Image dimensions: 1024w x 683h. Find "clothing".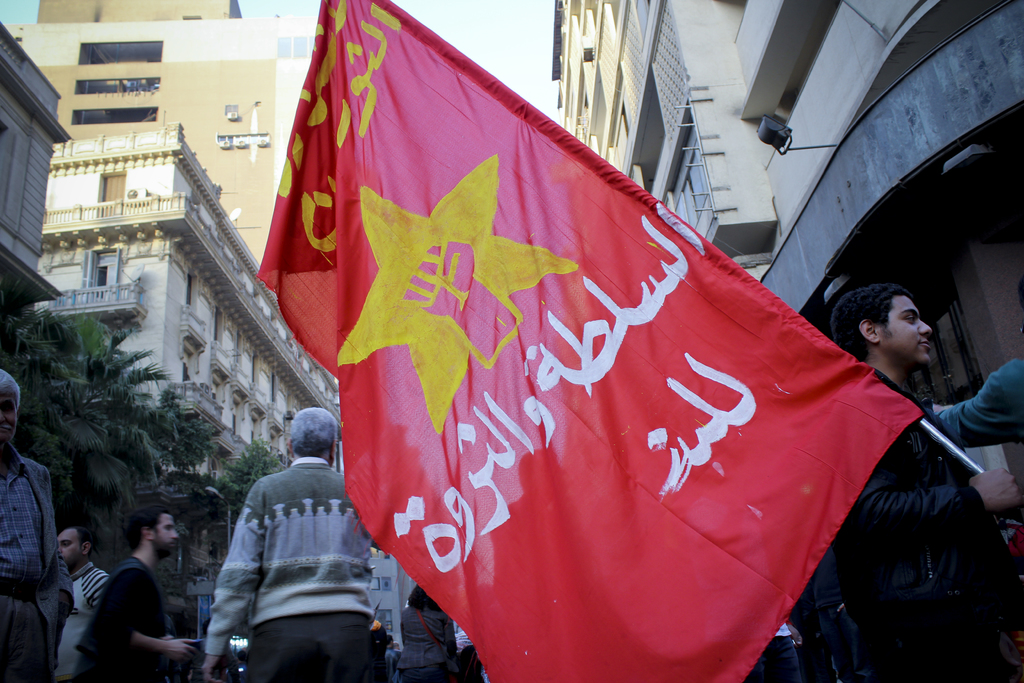
x1=196 y1=433 x2=372 y2=670.
